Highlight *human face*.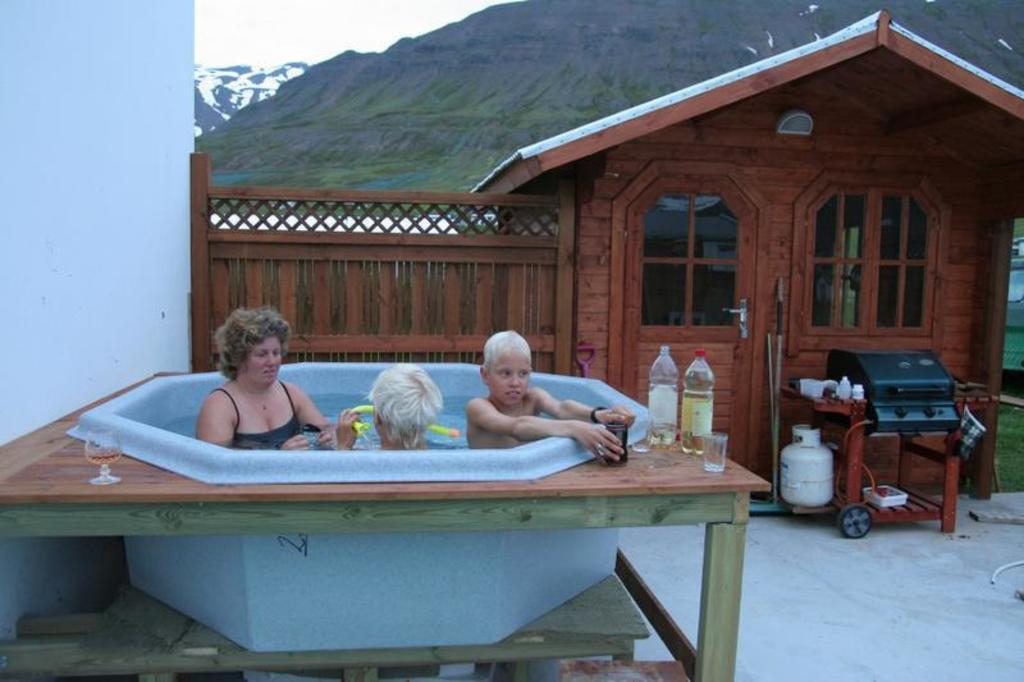
Highlighted region: detection(485, 349, 532, 400).
